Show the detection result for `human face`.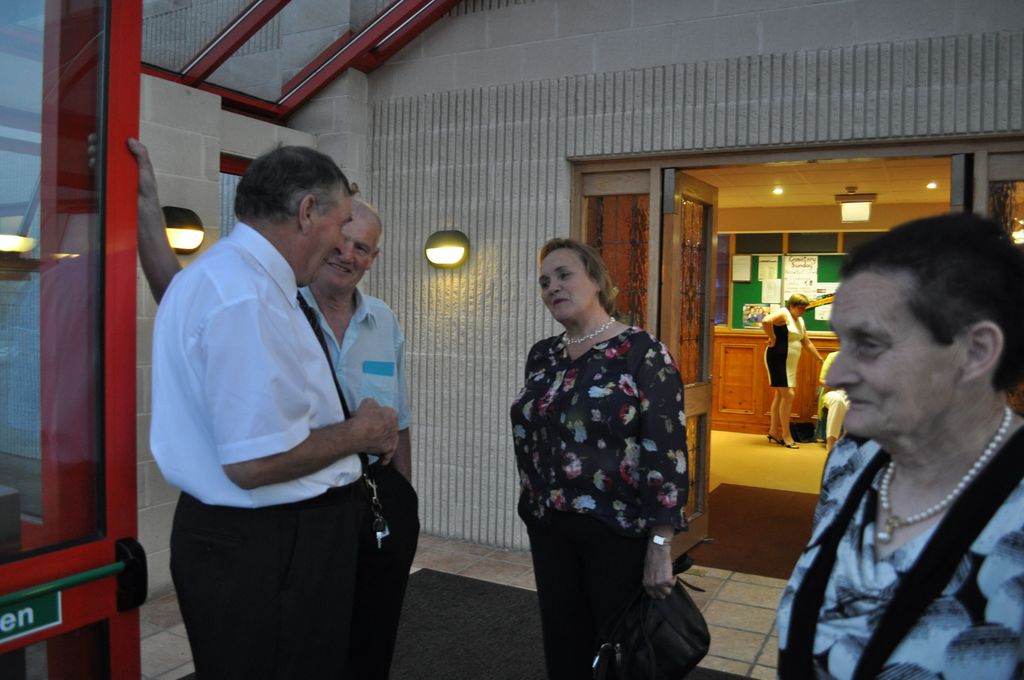
region(537, 255, 597, 323).
